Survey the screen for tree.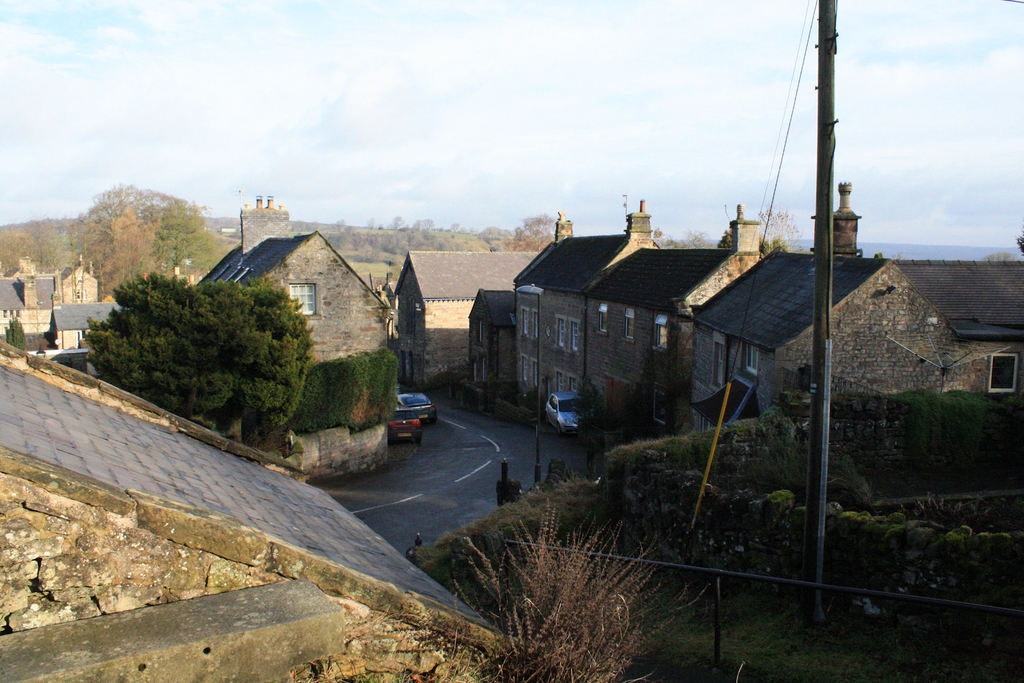
Survey found: pyautogui.locateOnScreen(651, 223, 712, 249).
